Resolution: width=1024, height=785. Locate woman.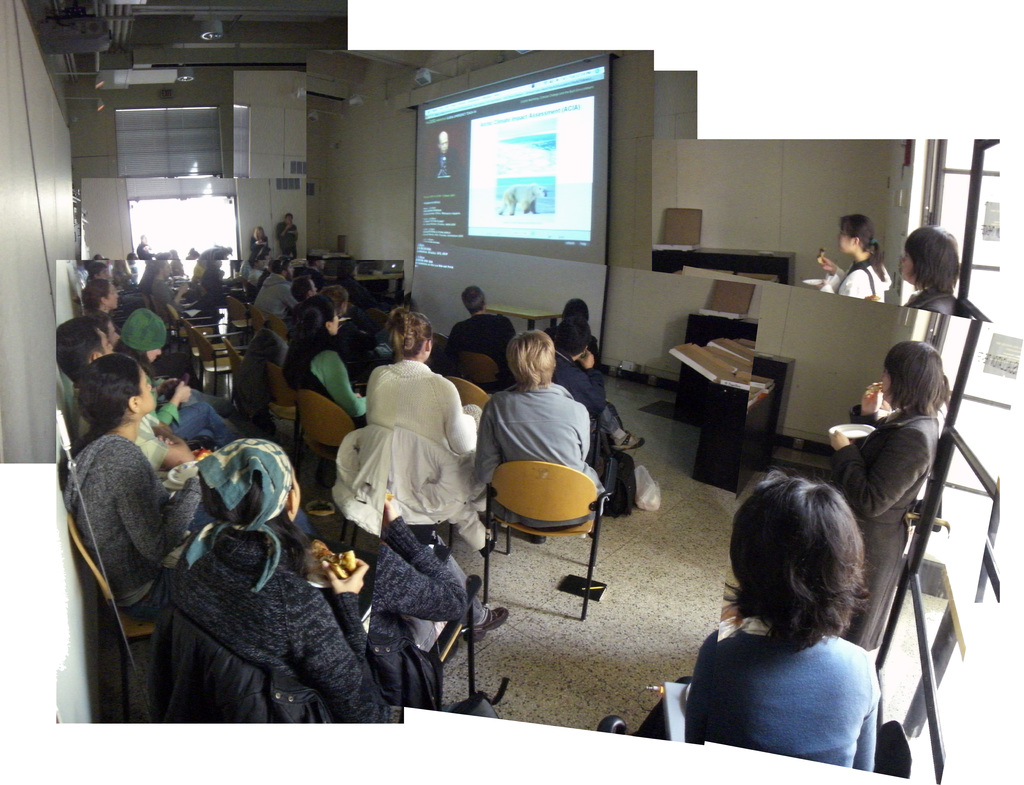
x1=666, y1=471, x2=897, y2=772.
